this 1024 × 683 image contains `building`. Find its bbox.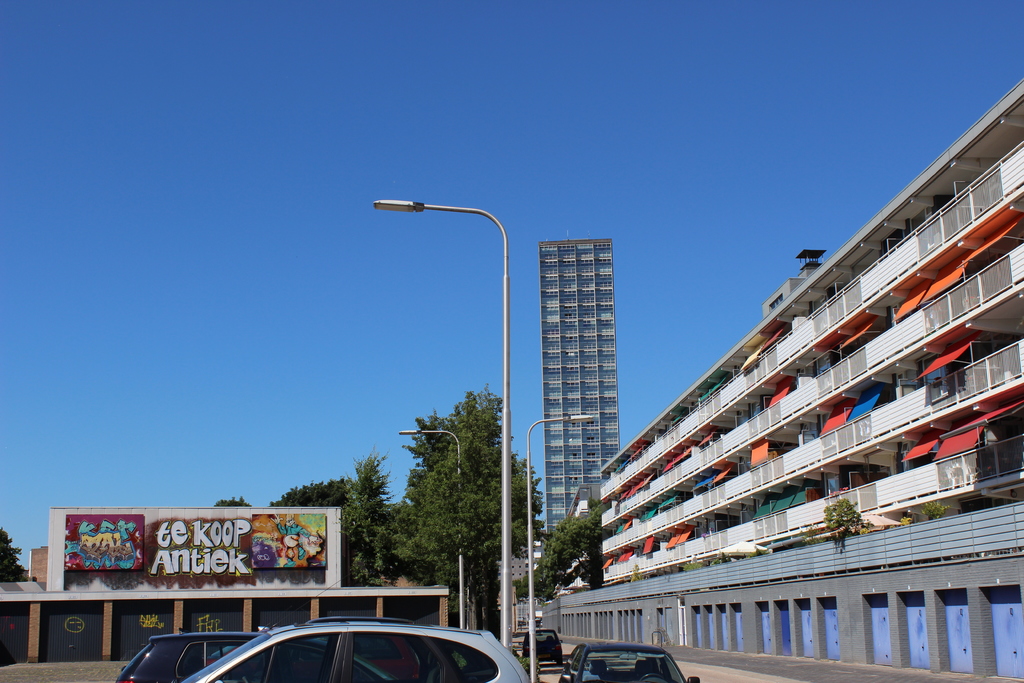
BBox(533, 481, 600, 594).
